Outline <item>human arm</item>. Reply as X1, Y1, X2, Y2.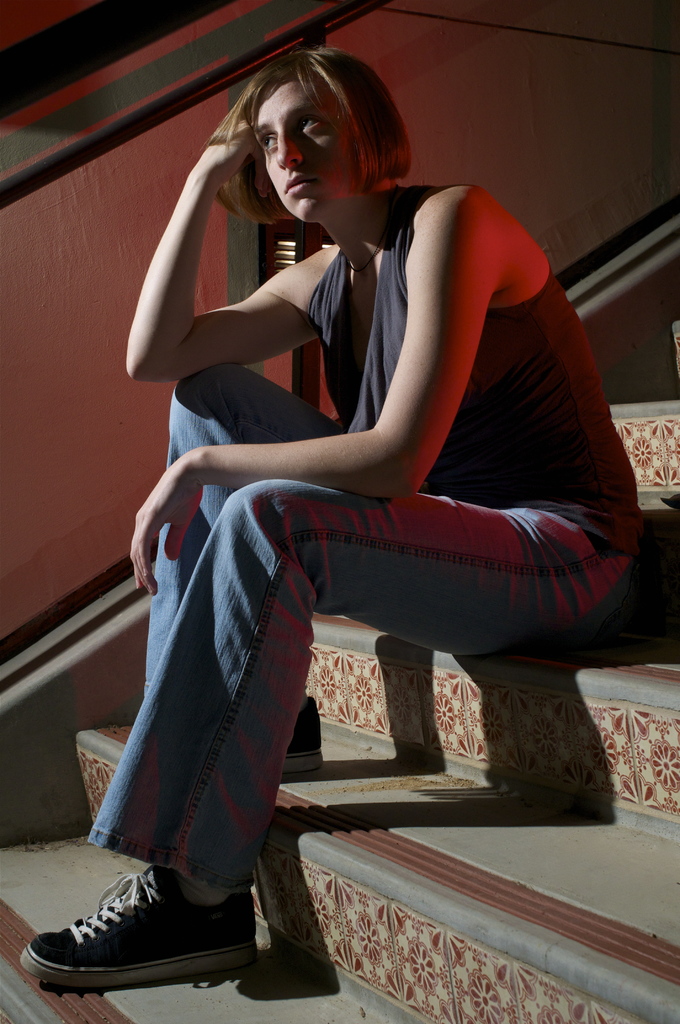
119, 120, 325, 412.
